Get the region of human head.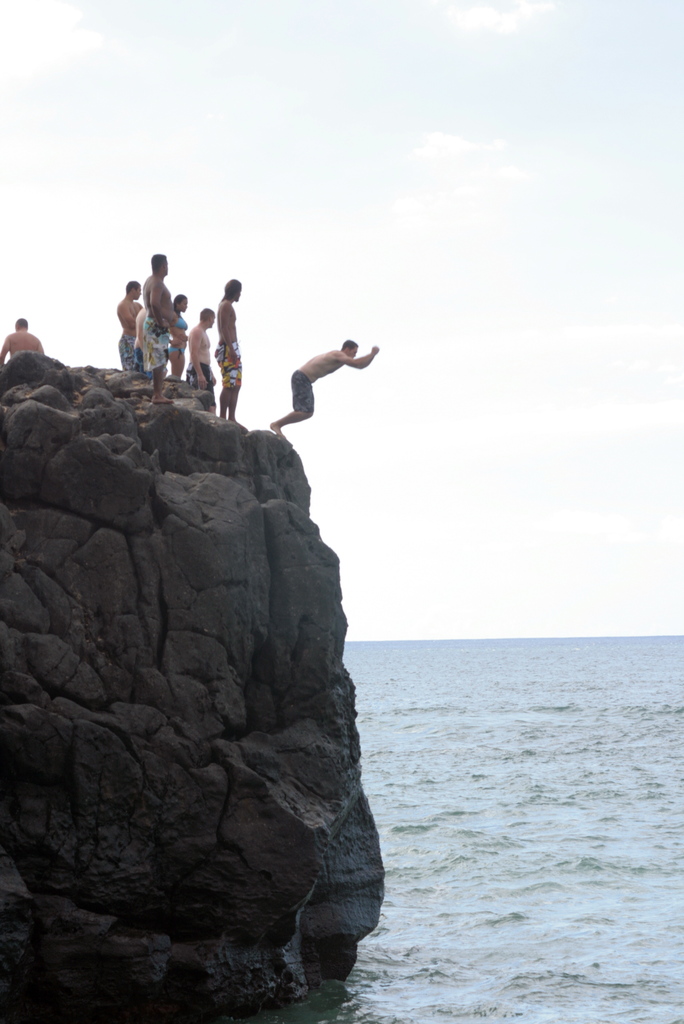
{"left": 343, "top": 339, "right": 359, "bottom": 360}.
